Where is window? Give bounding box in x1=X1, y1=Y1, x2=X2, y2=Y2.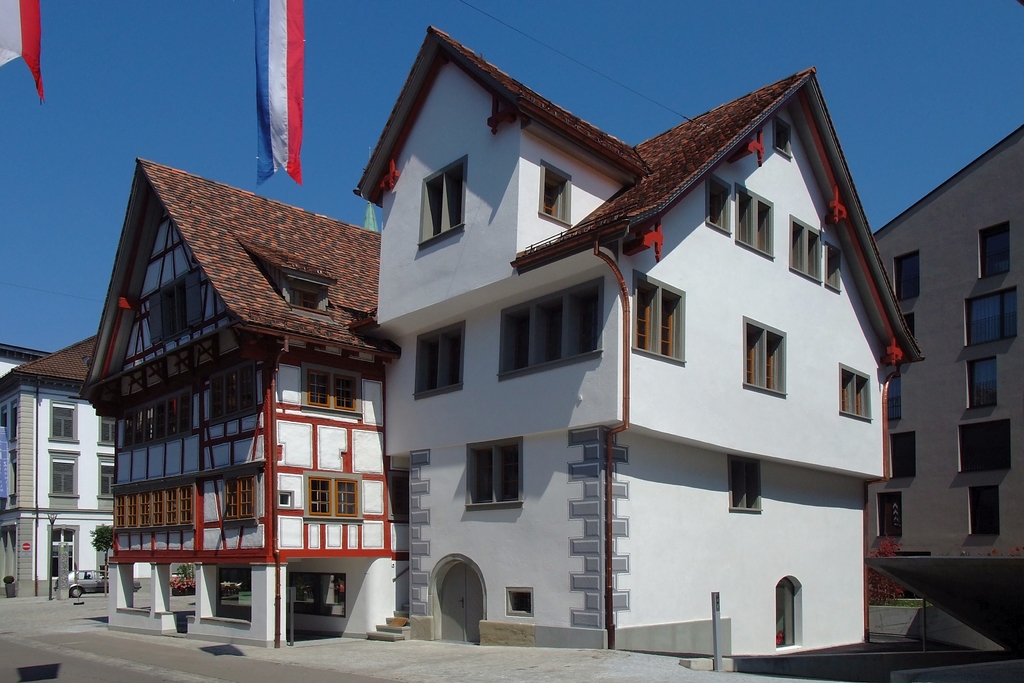
x1=305, y1=470, x2=367, y2=522.
